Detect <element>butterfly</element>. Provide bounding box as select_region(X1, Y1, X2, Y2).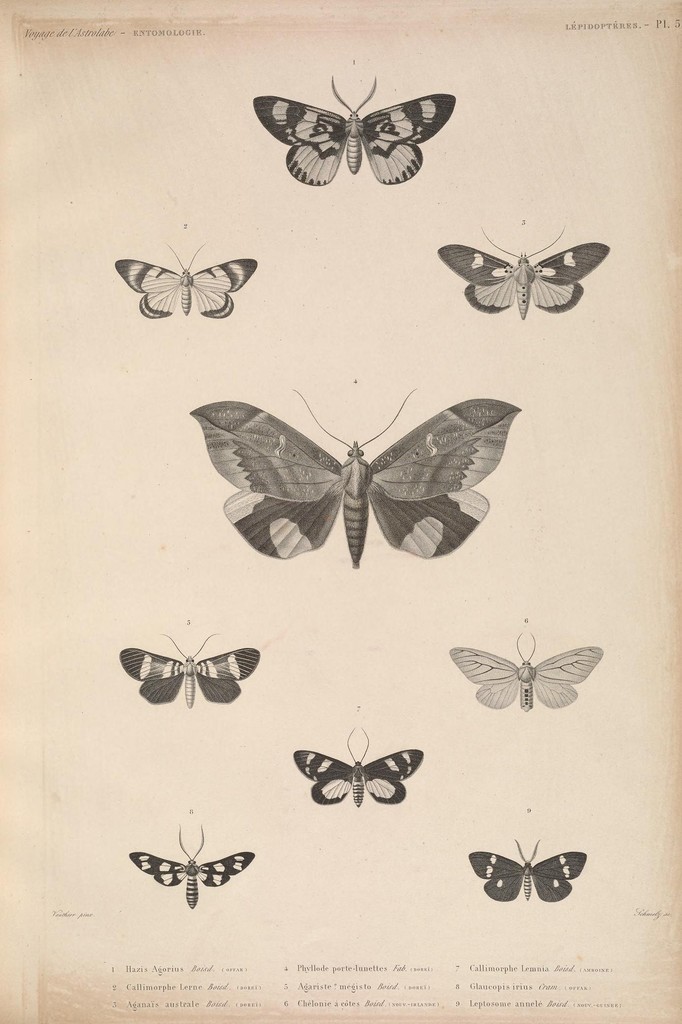
select_region(179, 399, 514, 576).
